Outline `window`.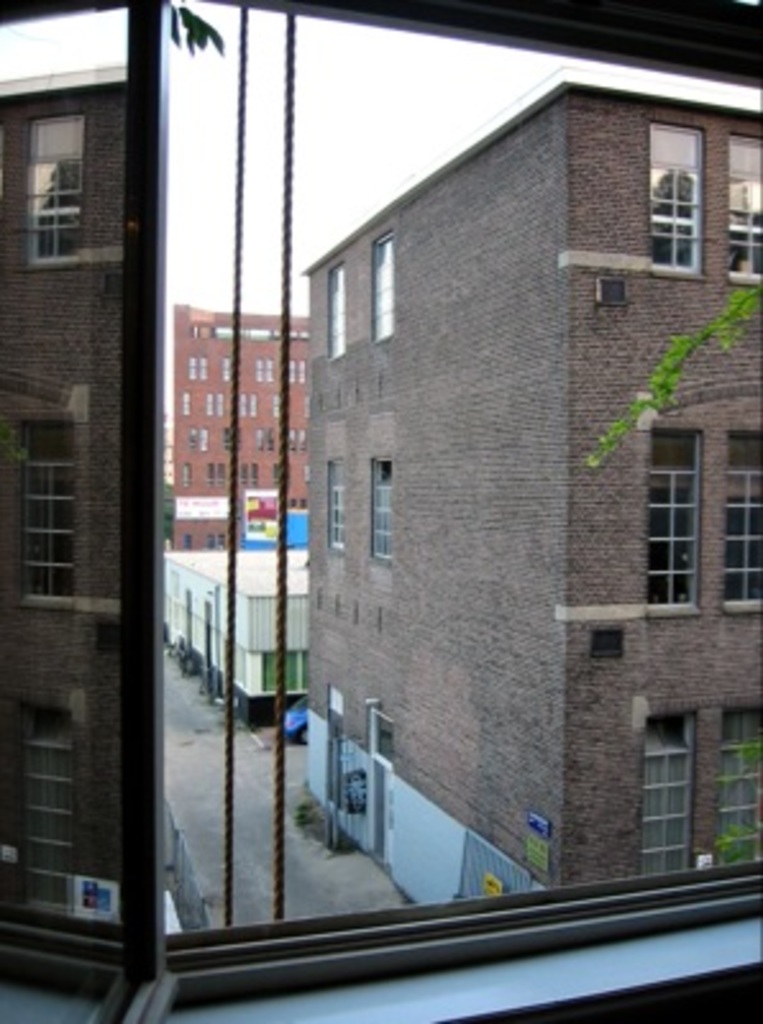
Outline: <bbox>371, 230, 394, 346</bbox>.
